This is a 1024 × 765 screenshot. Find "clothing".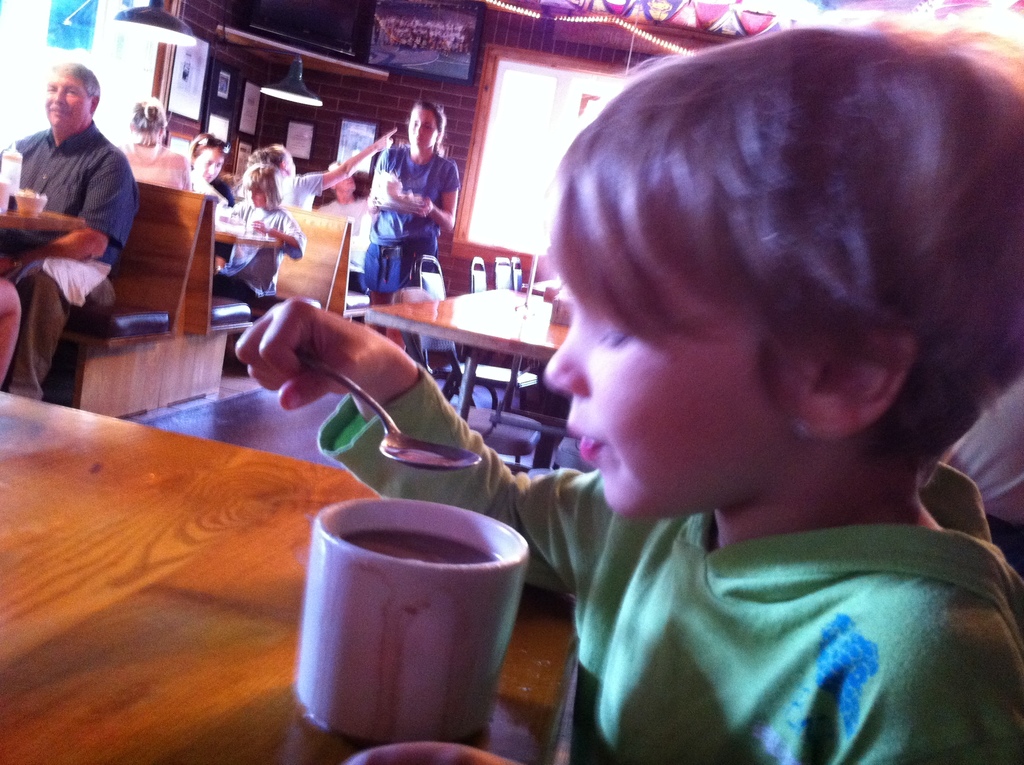
Bounding box: box=[211, 204, 307, 303].
